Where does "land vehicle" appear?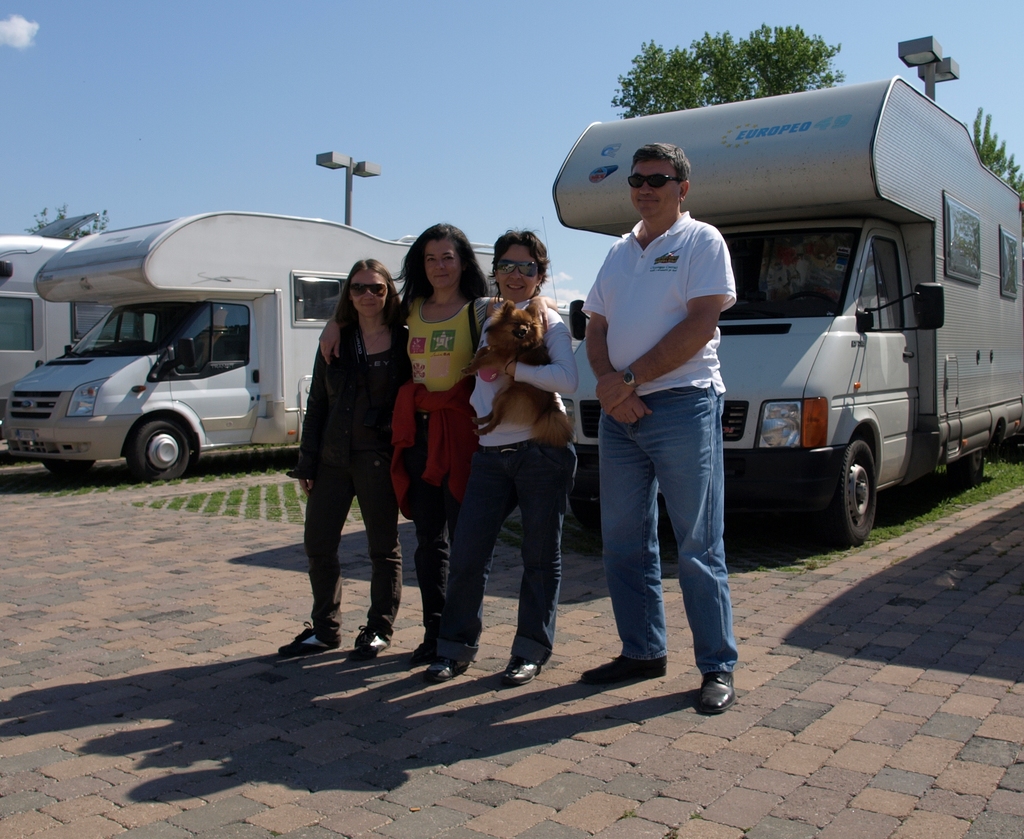
Appears at box=[0, 211, 79, 435].
